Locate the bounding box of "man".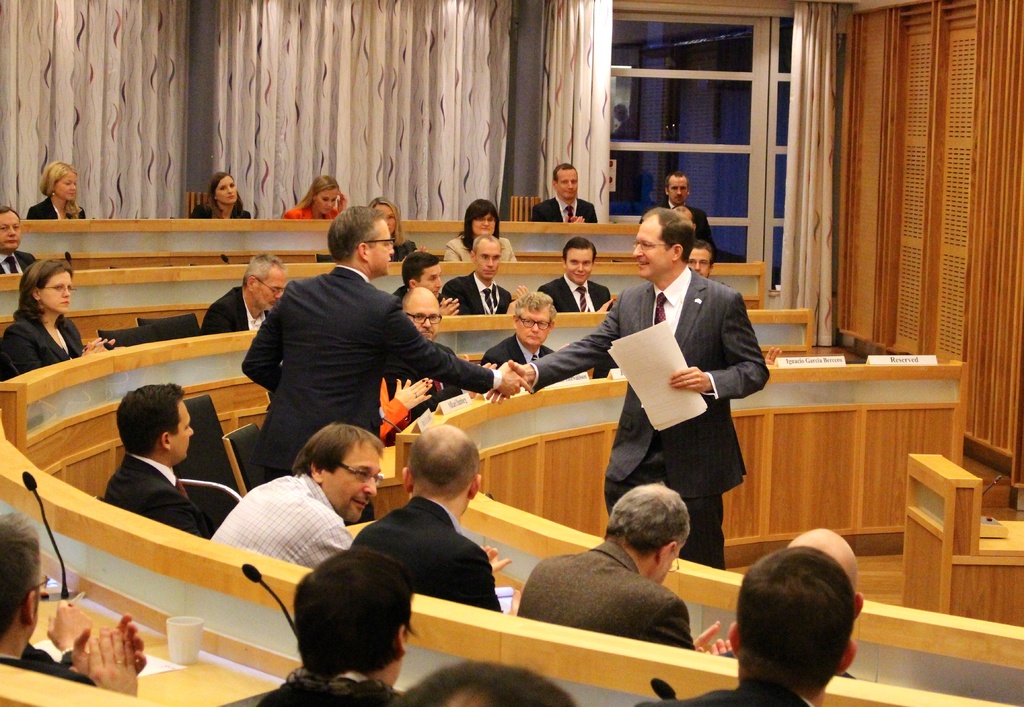
Bounding box: [200, 253, 296, 333].
